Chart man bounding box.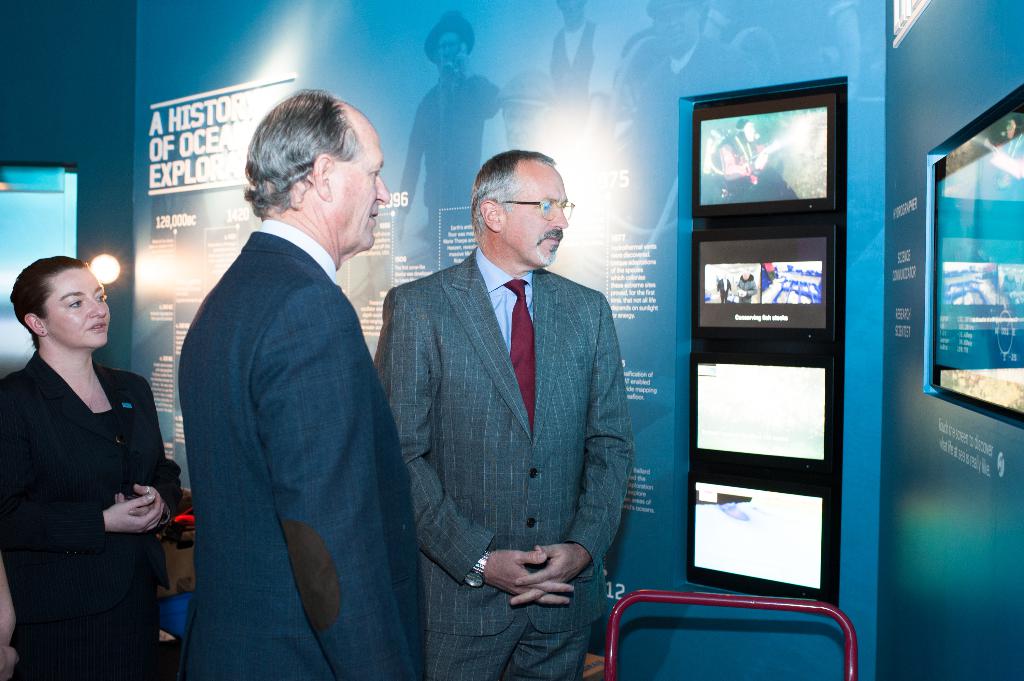
Charted: Rect(391, 8, 508, 276).
